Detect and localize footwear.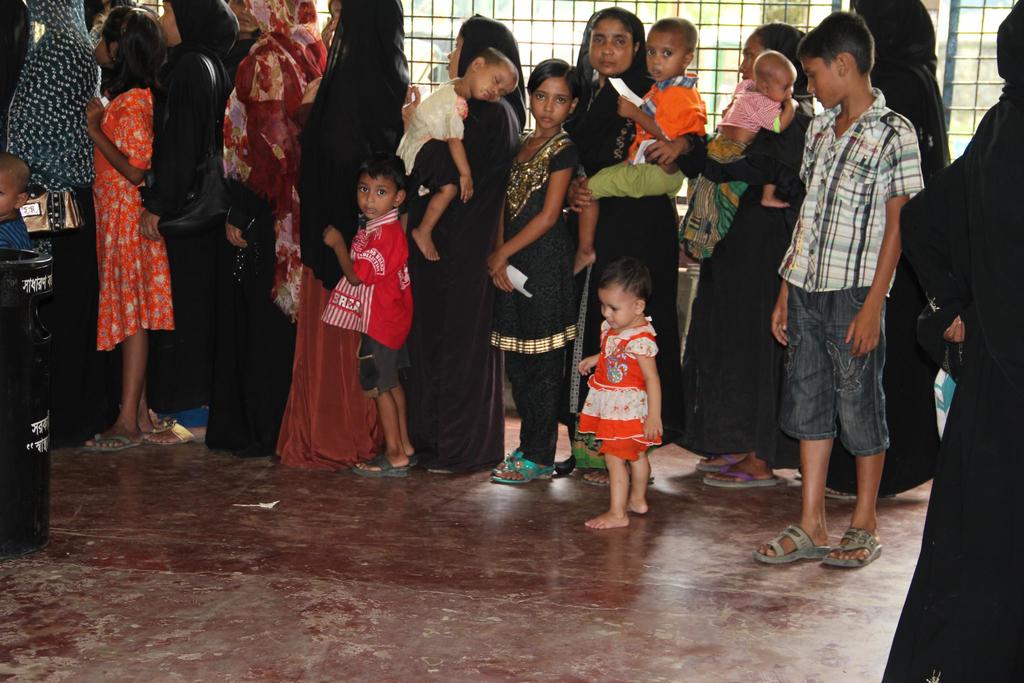
Localized at 152/421/172/431.
